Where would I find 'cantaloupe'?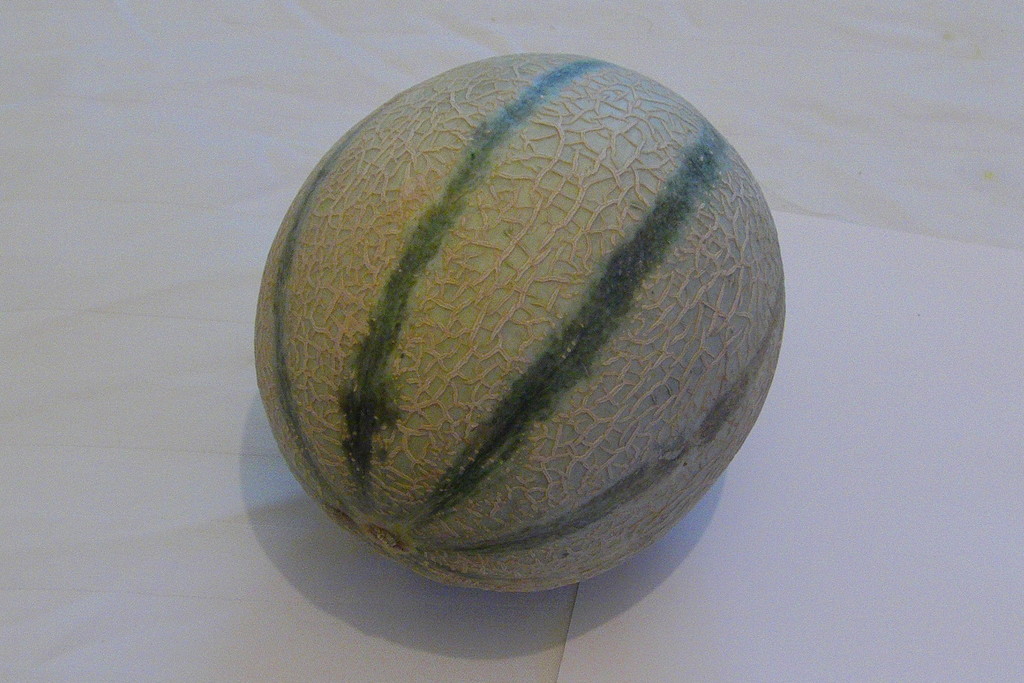
At crop(252, 55, 783, 593).
